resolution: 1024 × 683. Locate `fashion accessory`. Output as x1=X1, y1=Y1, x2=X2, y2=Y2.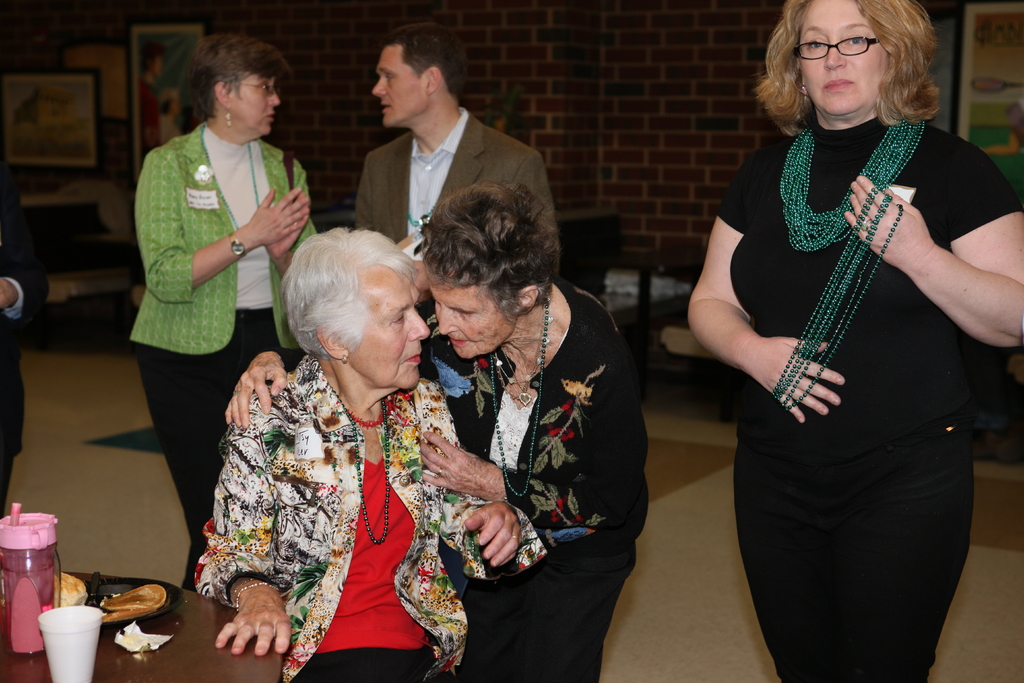
x1=227, y1=230, x2=246, y2=256.
